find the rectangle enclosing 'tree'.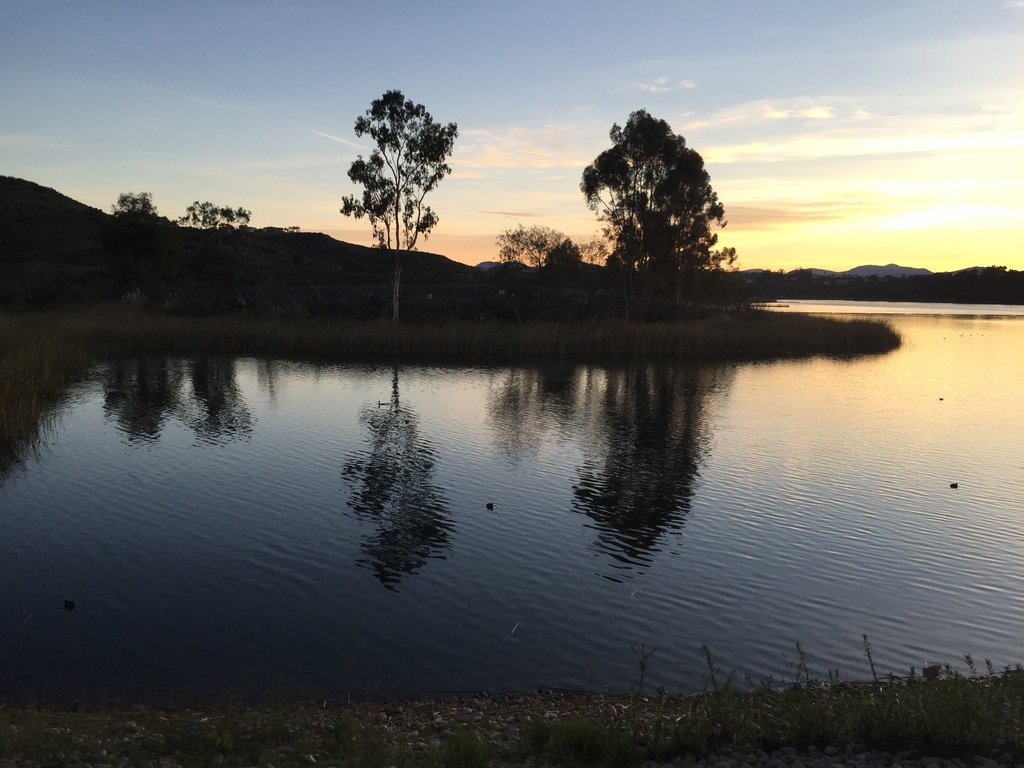
{"left": 173, "top": 198, "right": 254, "bottom": 228}.
